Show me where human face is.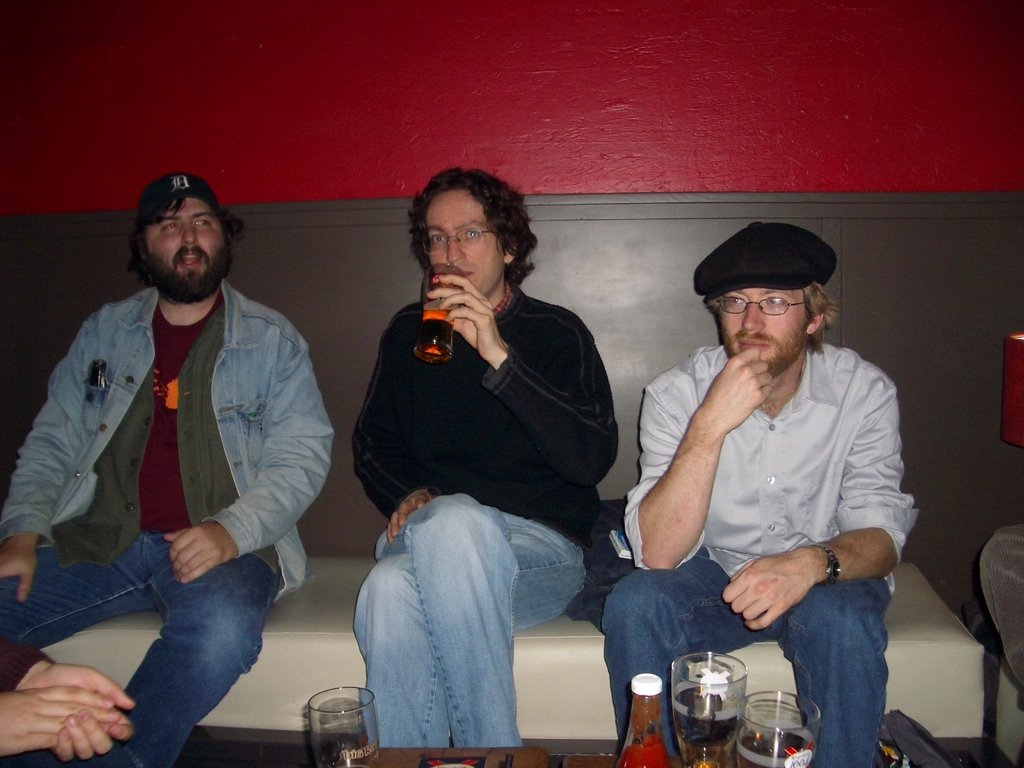
human face is at l=144, t=196, r=227, b=302.
